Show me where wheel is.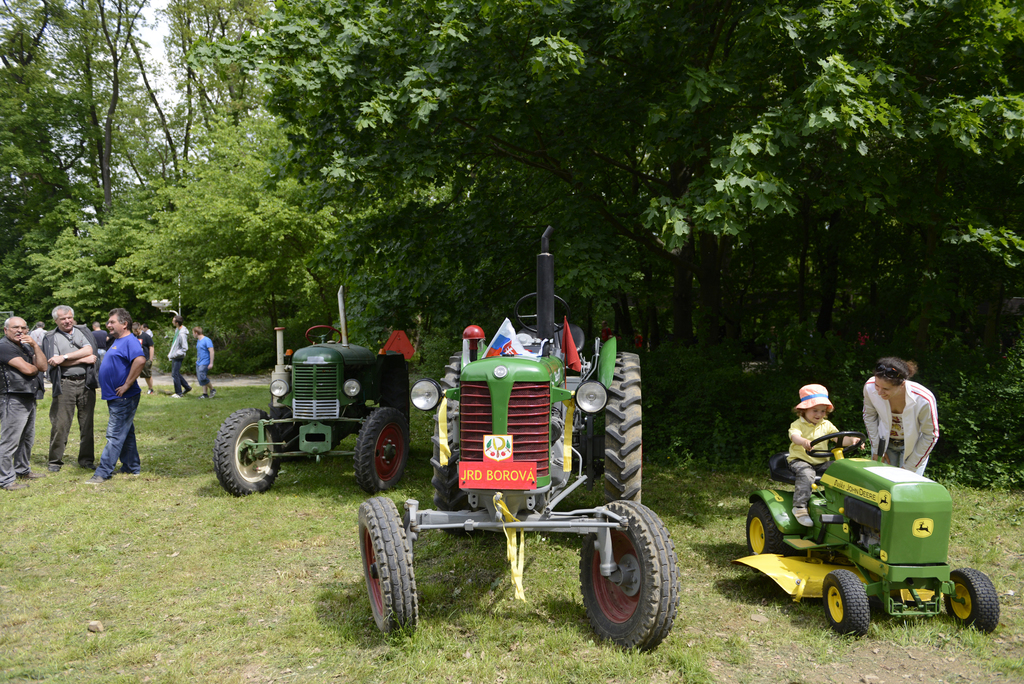
wheel is at bbox=[362, 495, 416, 636].
